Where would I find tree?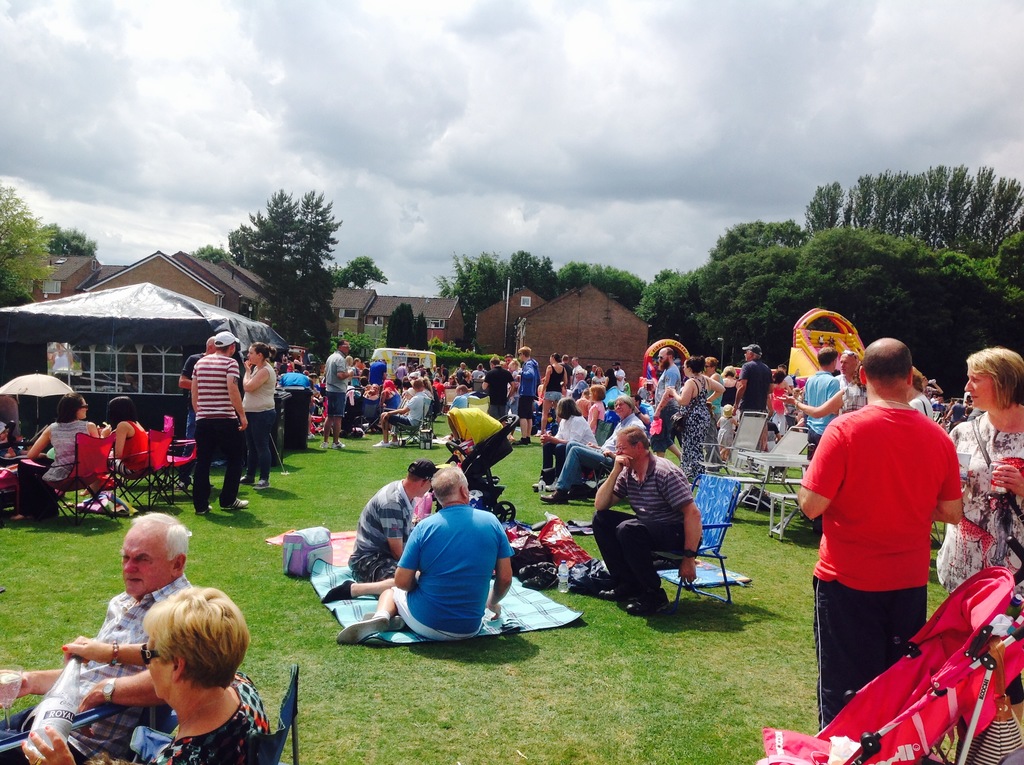
At [416,308,430,360].
